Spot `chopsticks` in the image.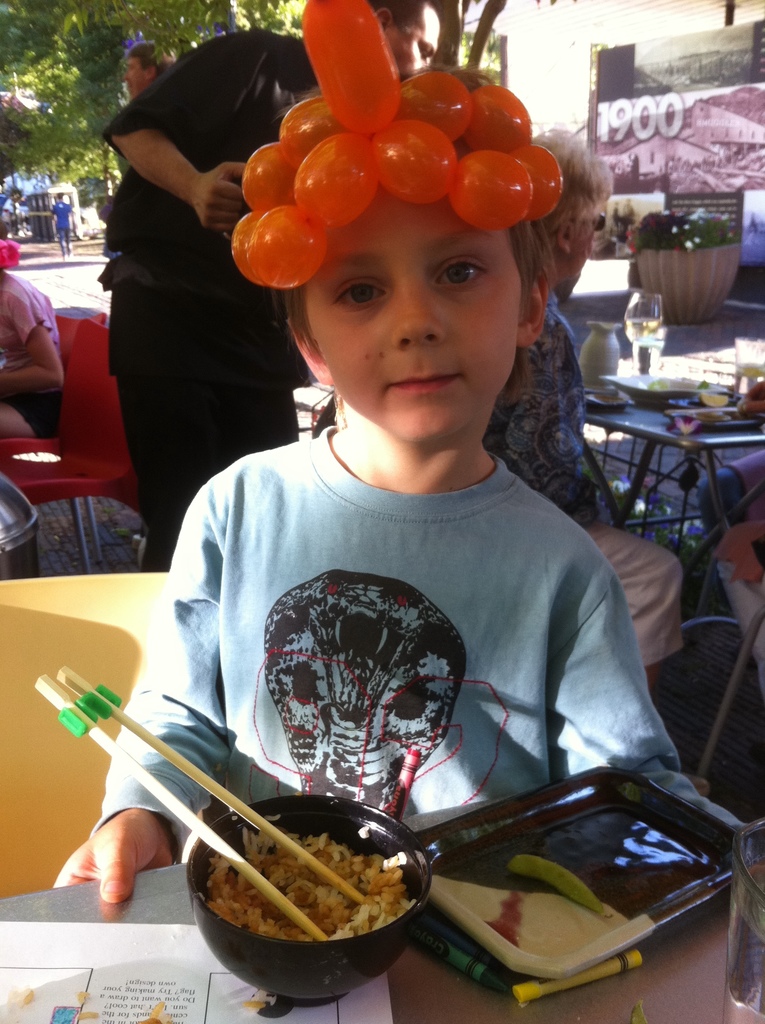
`chopsticks` found at left=66, top=651, right=434, bottom=924.
